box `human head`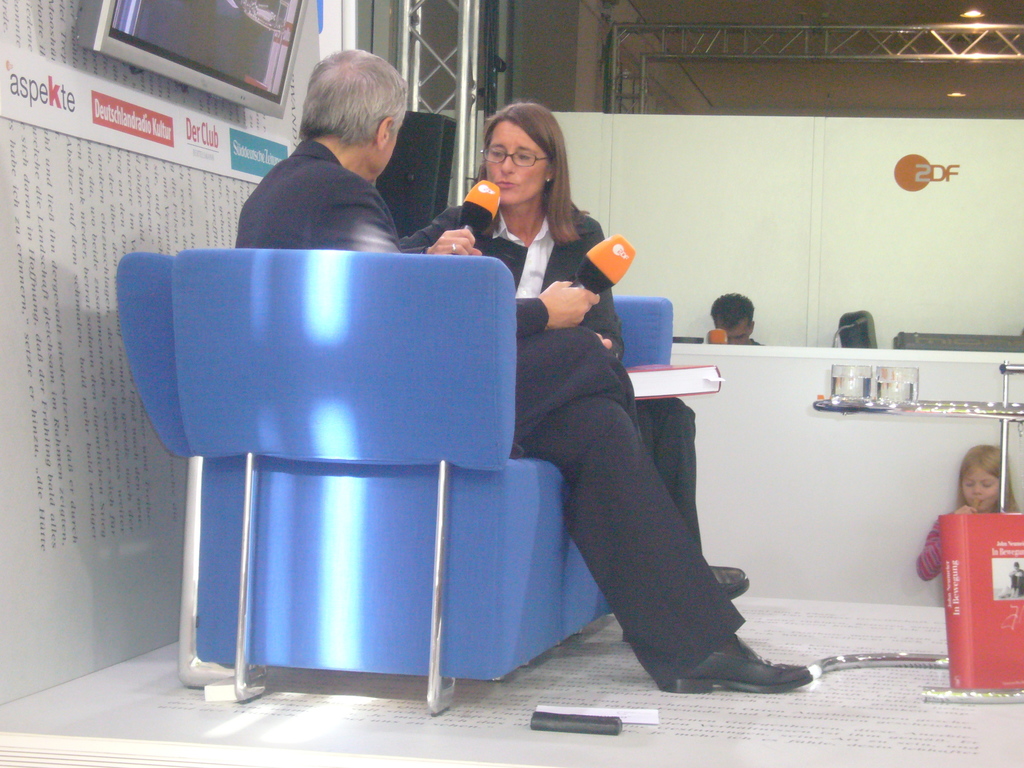
{"left": 957, "top": 443, "right": 1012, "bottom": 515}
